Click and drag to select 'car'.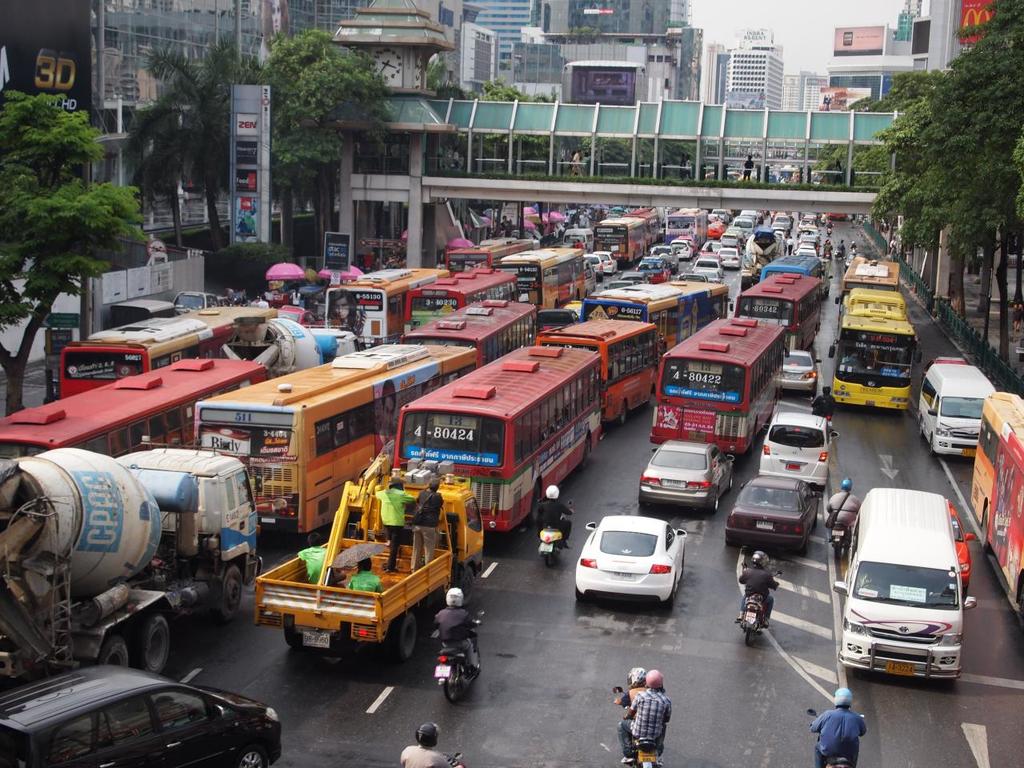
Selection: [772, 346, 820, 390].
